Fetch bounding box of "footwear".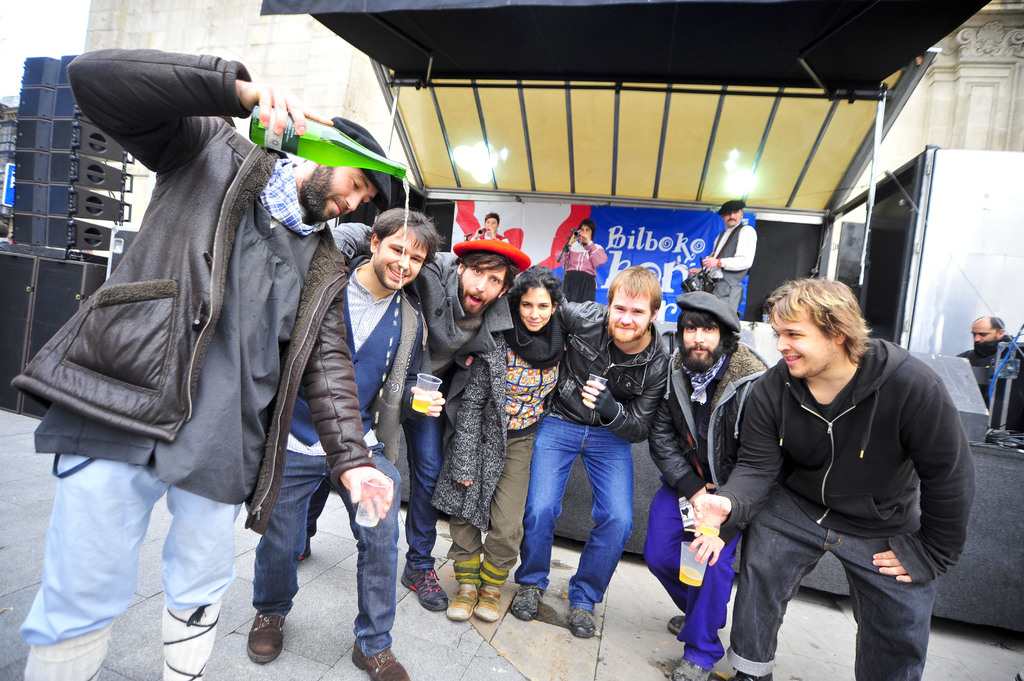
Bbox: bbox=(353, 645, 407, 680).
